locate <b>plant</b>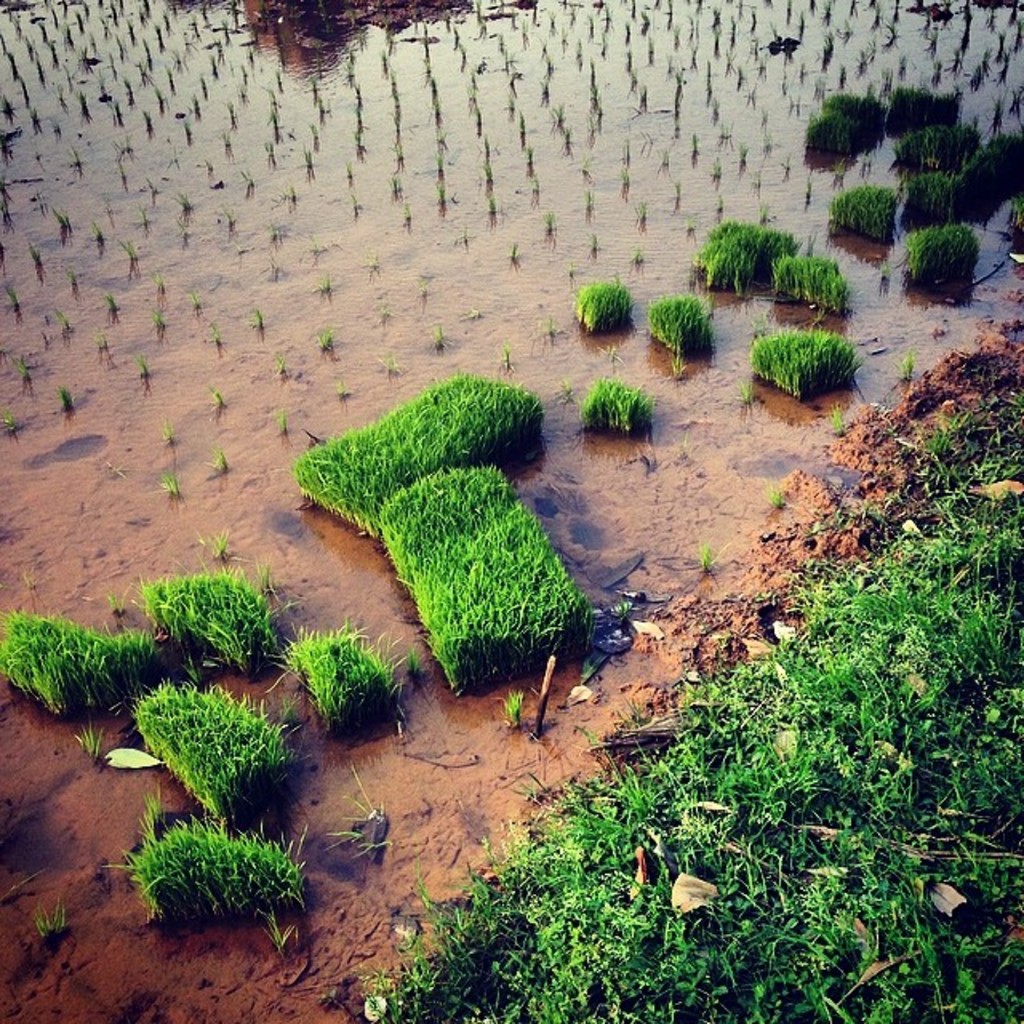
x1=826 y1=395 x2=859 y2=448
